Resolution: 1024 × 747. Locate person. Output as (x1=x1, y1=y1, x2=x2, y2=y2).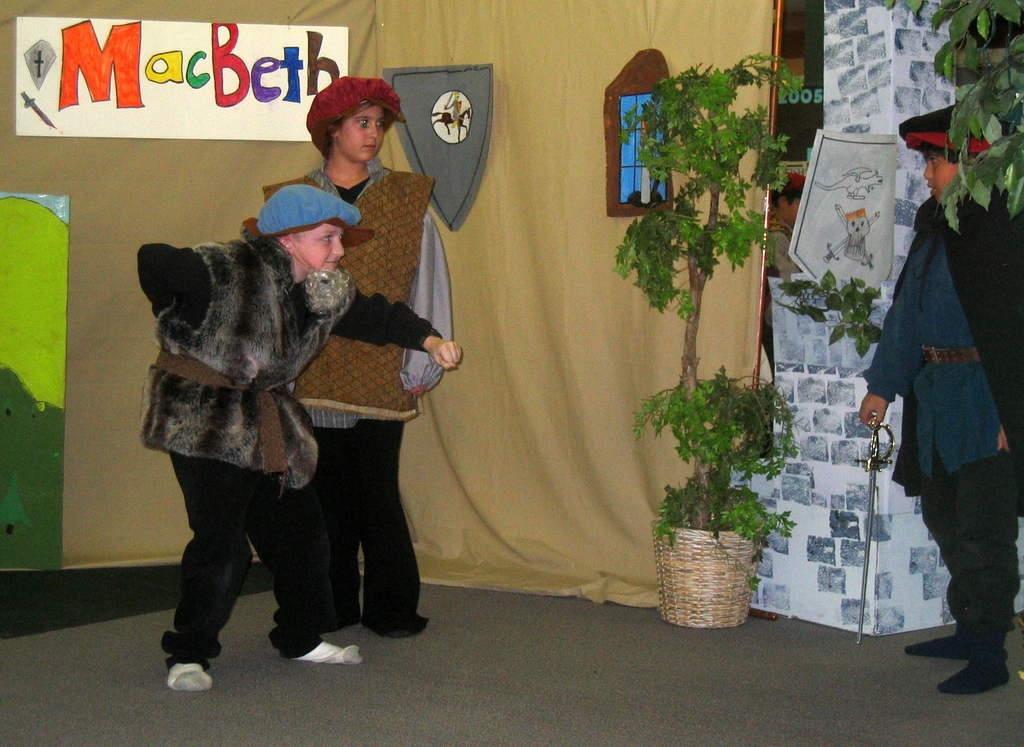
(x1=761, y1=172, x2=805, y2=383).
